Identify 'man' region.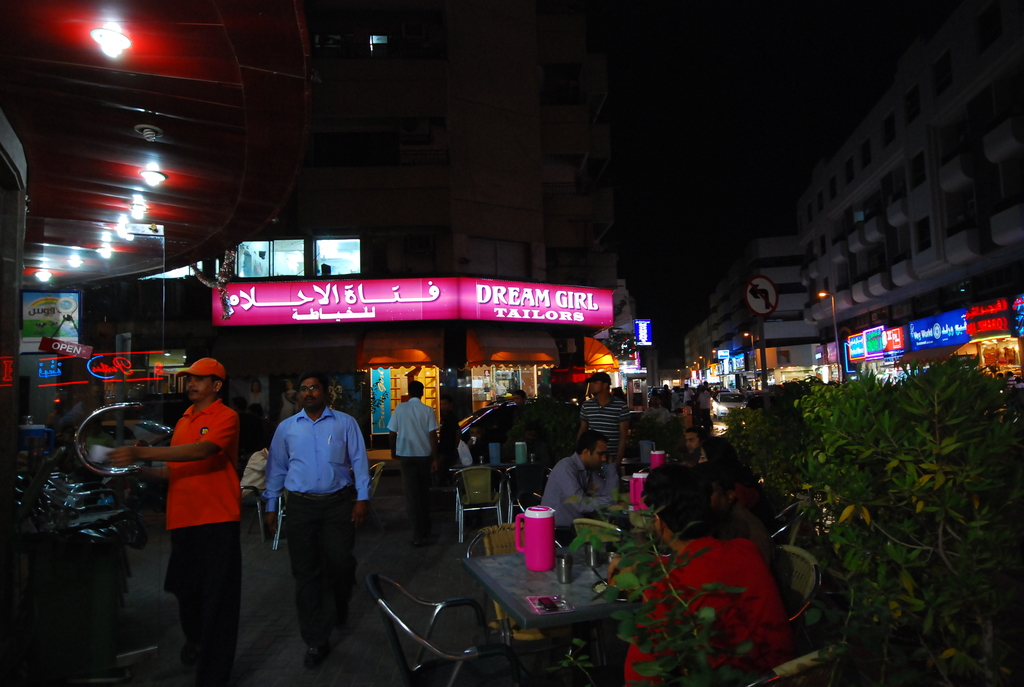
Region: left=660, top=383, right=673, bottom=412.
